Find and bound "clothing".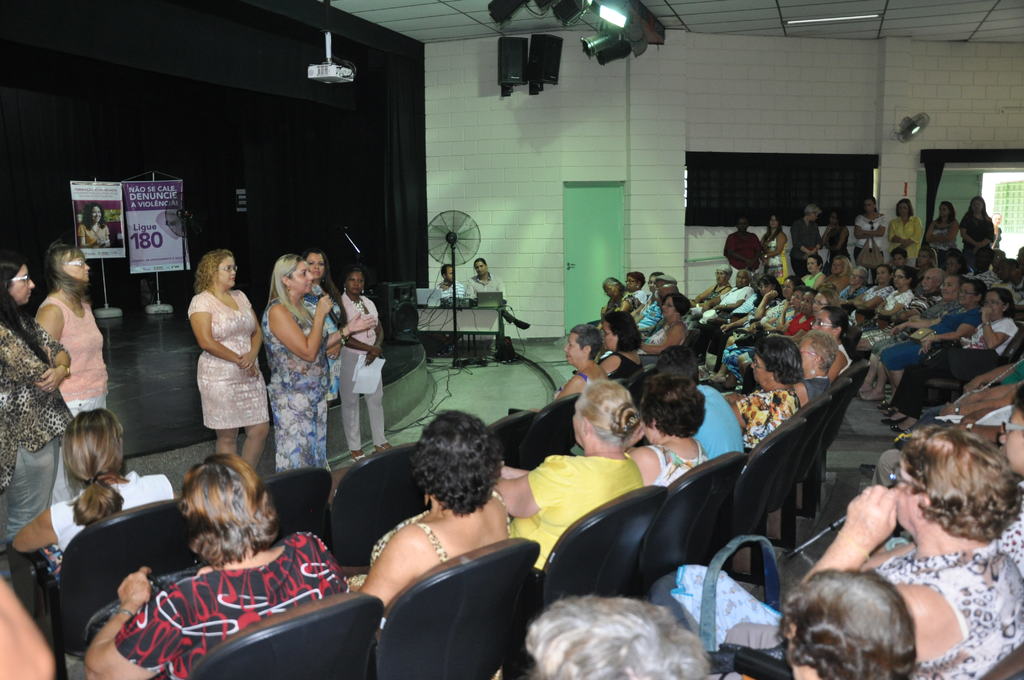
Bound: x1=694 y1=383 x2=744 y2=457.
